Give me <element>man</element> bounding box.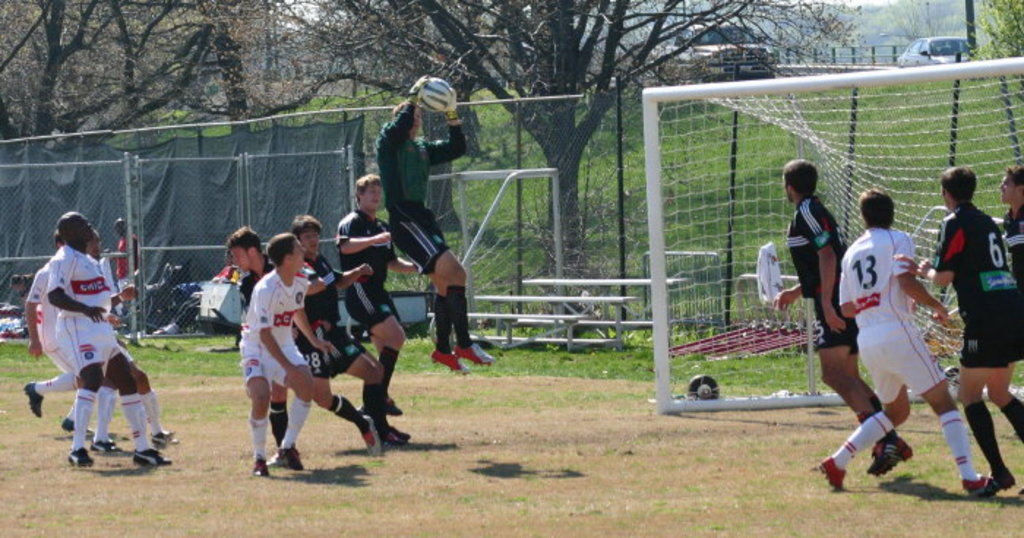
select_region(996, 170, 1023, 294).
